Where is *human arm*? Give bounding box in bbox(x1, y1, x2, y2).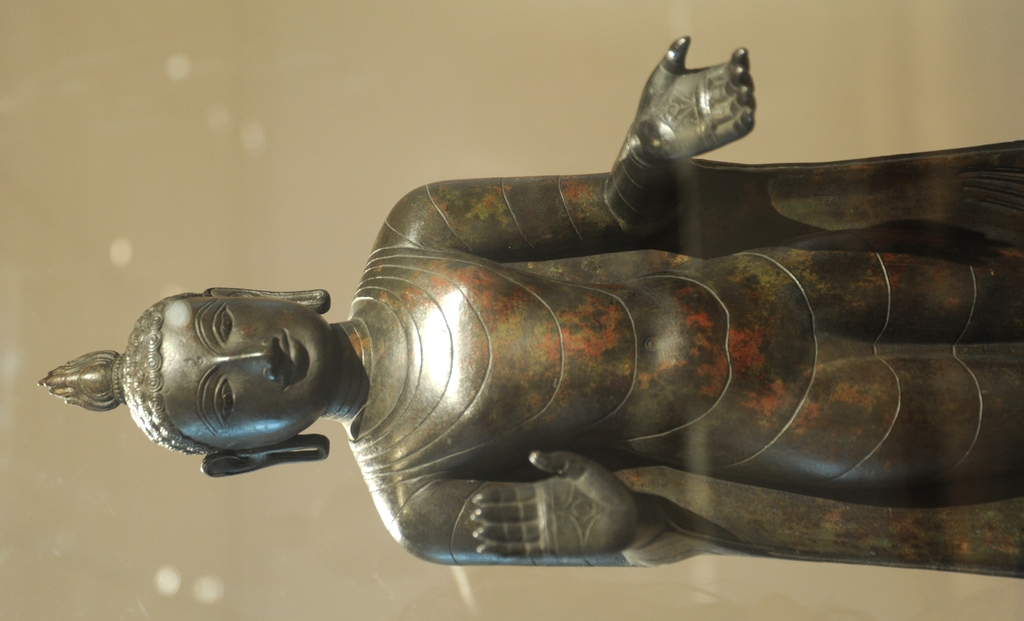
bbox(602, 35, 756, 241).
